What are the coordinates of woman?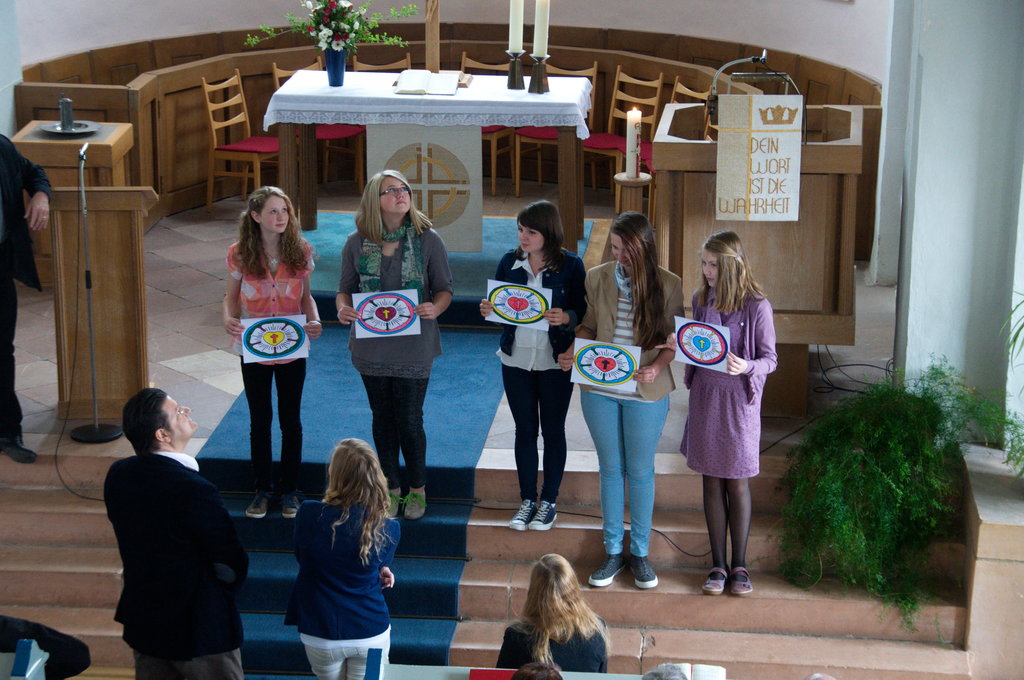
[490,549,608,670].
